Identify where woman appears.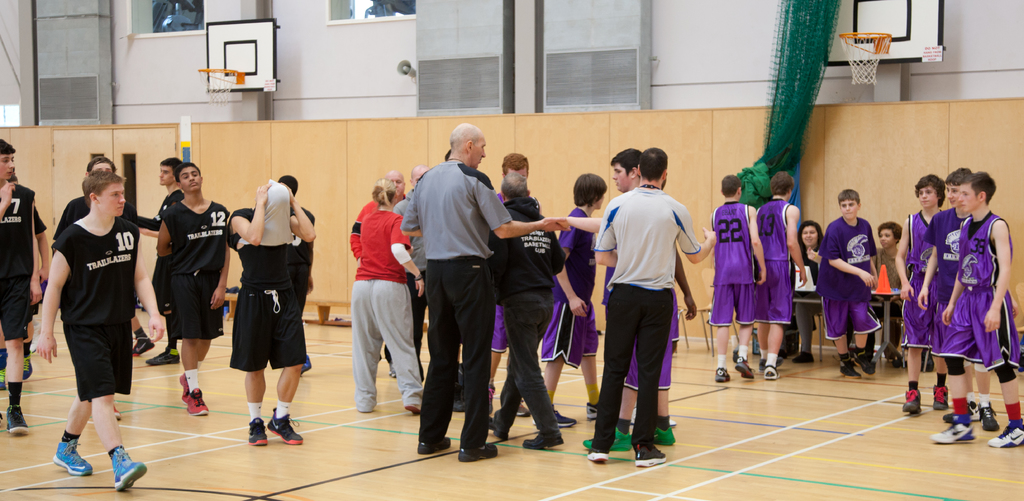
Appears at {"left": 876, "top": 222, "right": 908, "bottom": 363}.
